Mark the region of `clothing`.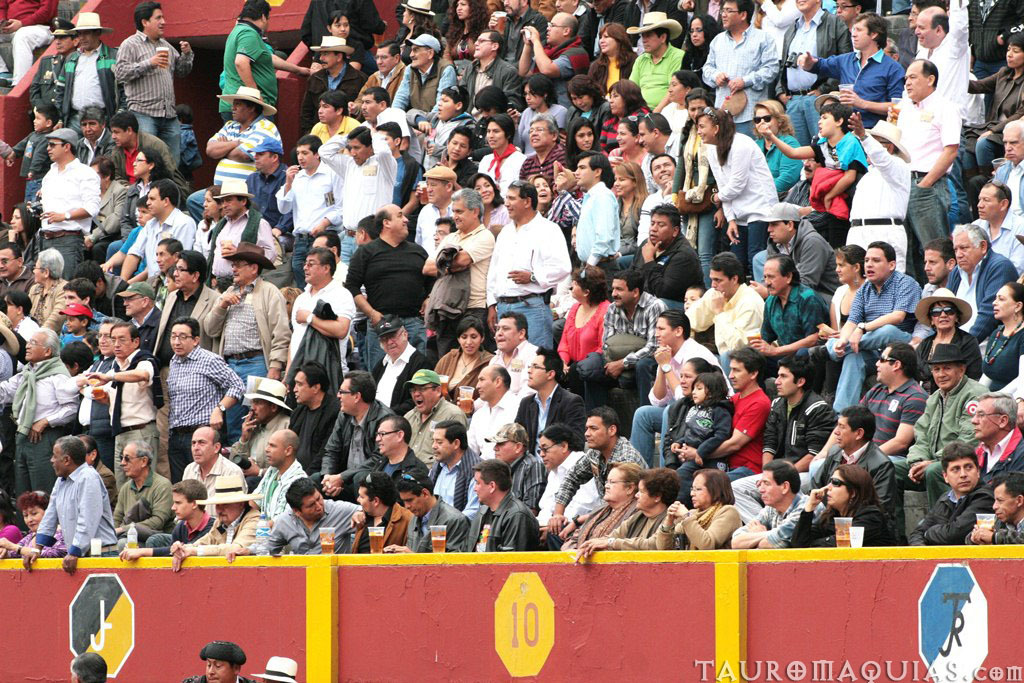
Region: crop(461, 56, 521, 105).
